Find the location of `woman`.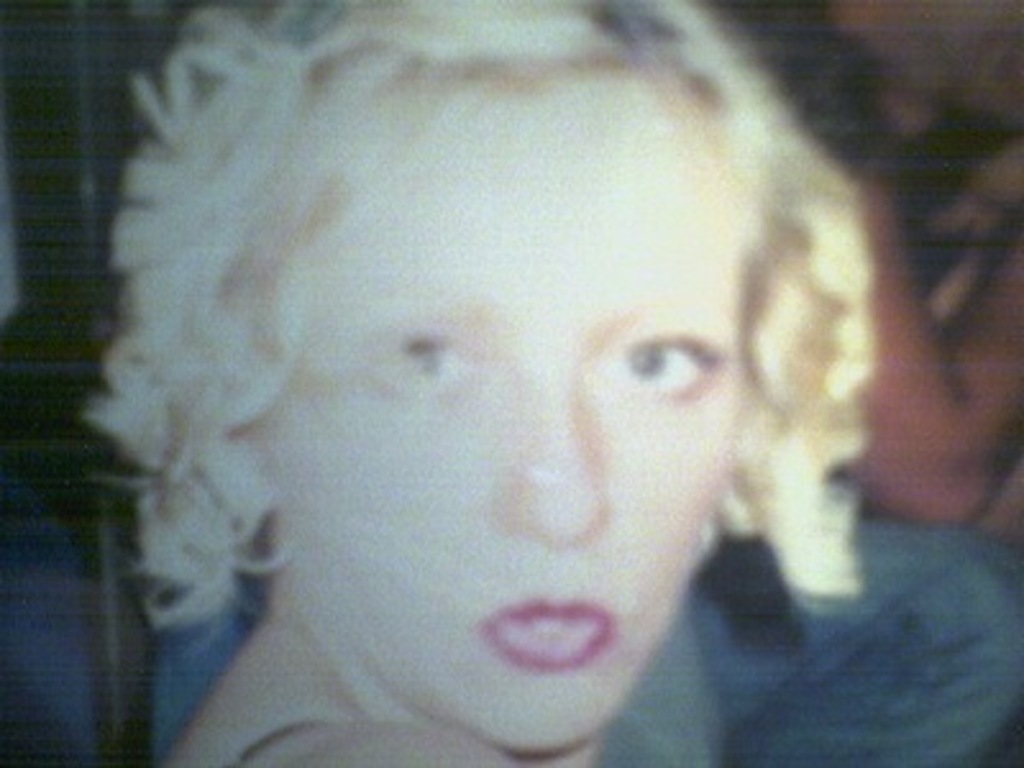
Location: Rect(84, 0, 878, 760).
